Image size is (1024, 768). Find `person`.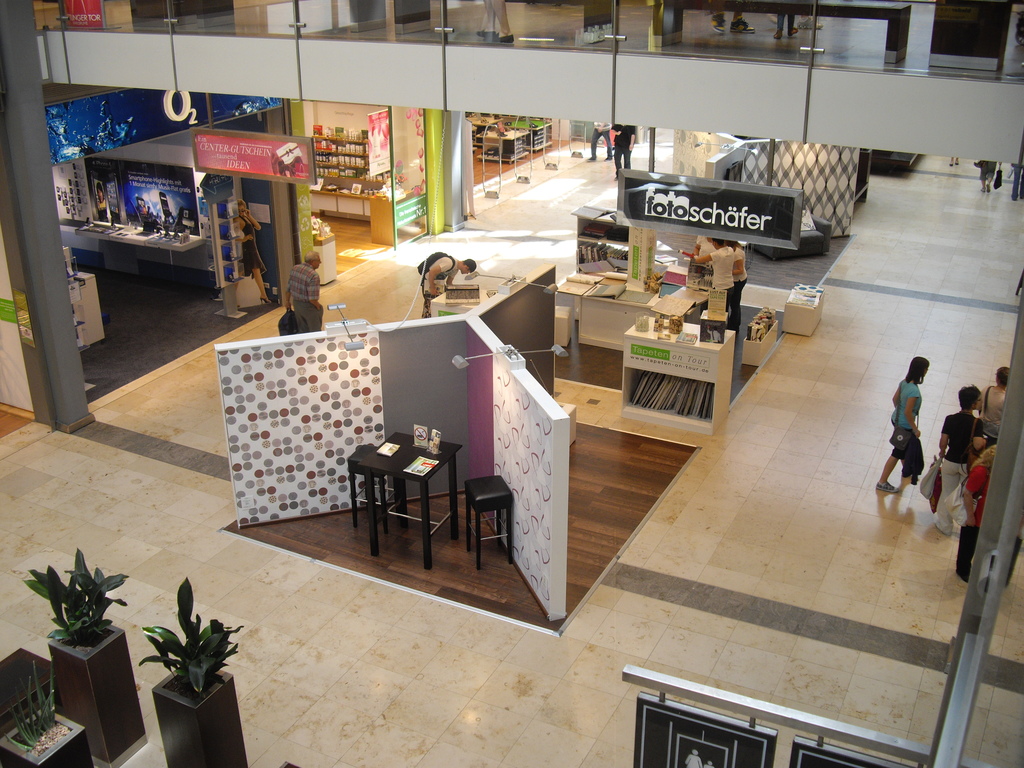
932,385,986,537.
